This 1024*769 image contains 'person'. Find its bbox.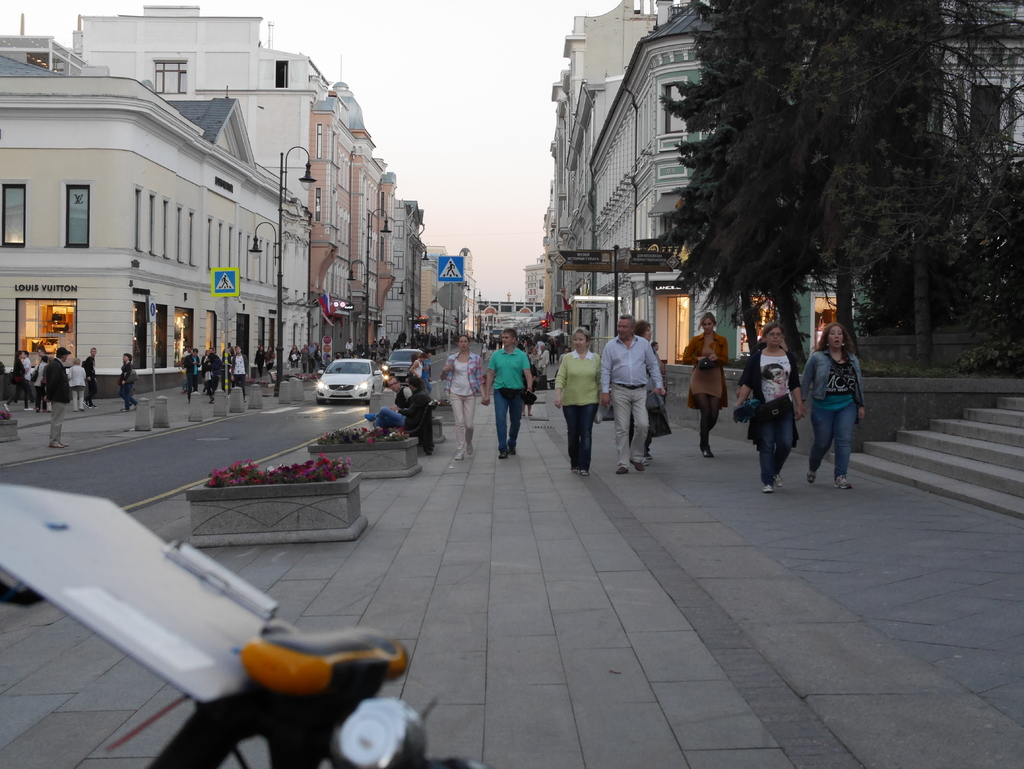
[left=596, top=307, right=662, bottom=474].
